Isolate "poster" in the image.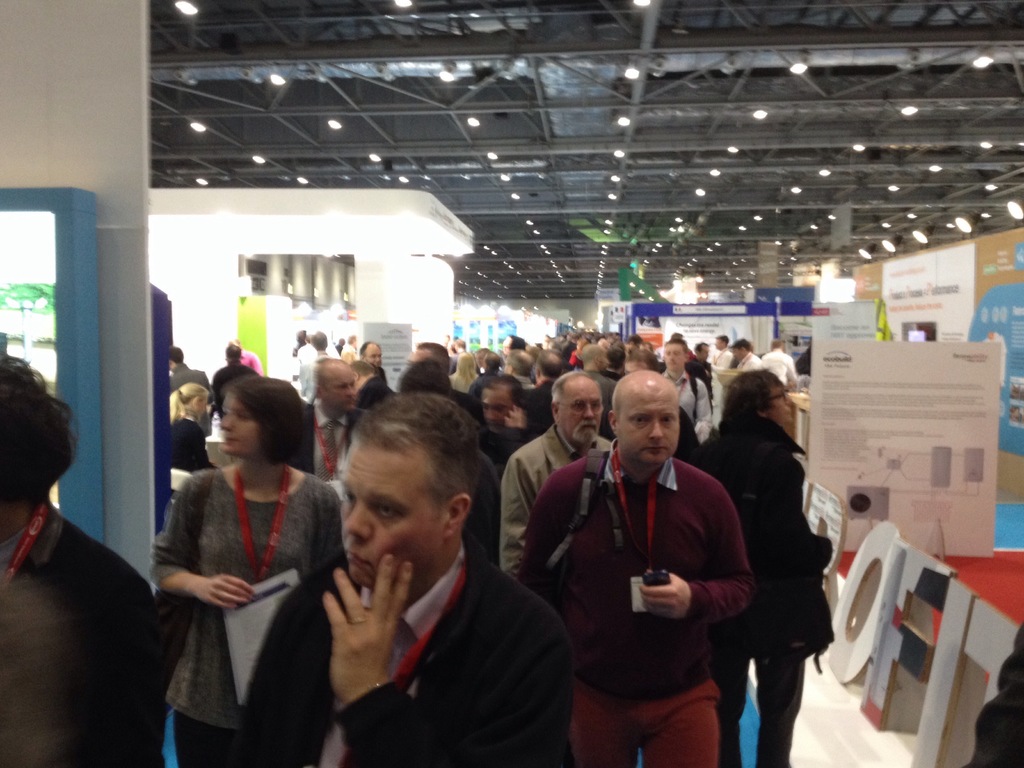
Isolated region: rect(852, 233, 1023, 495).
